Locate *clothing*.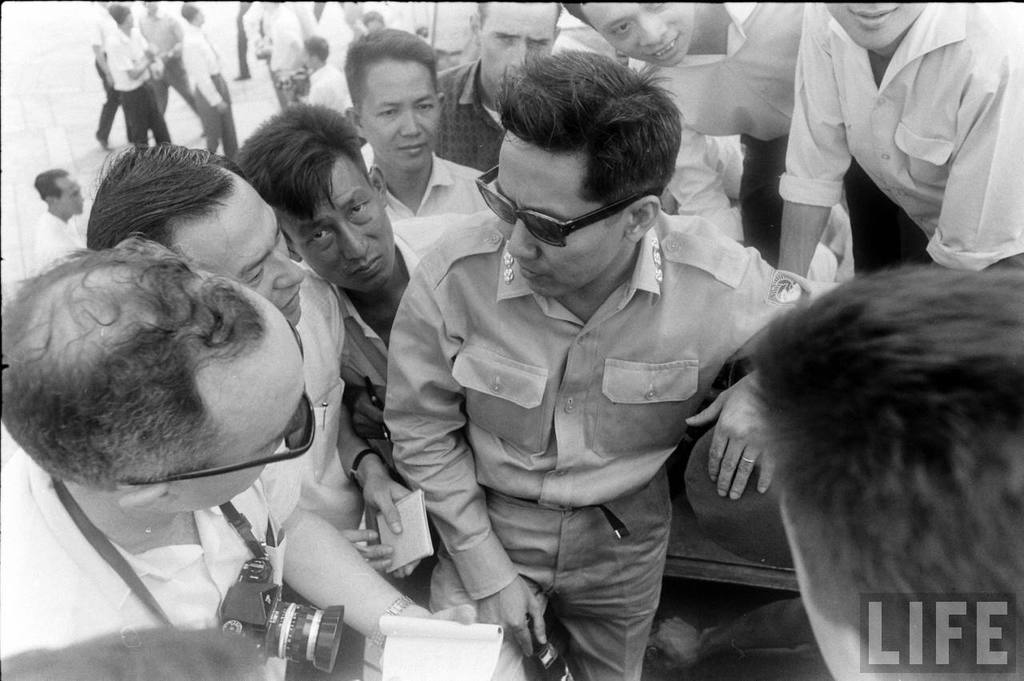
Bounding box: (0, 451, 303, 680).
